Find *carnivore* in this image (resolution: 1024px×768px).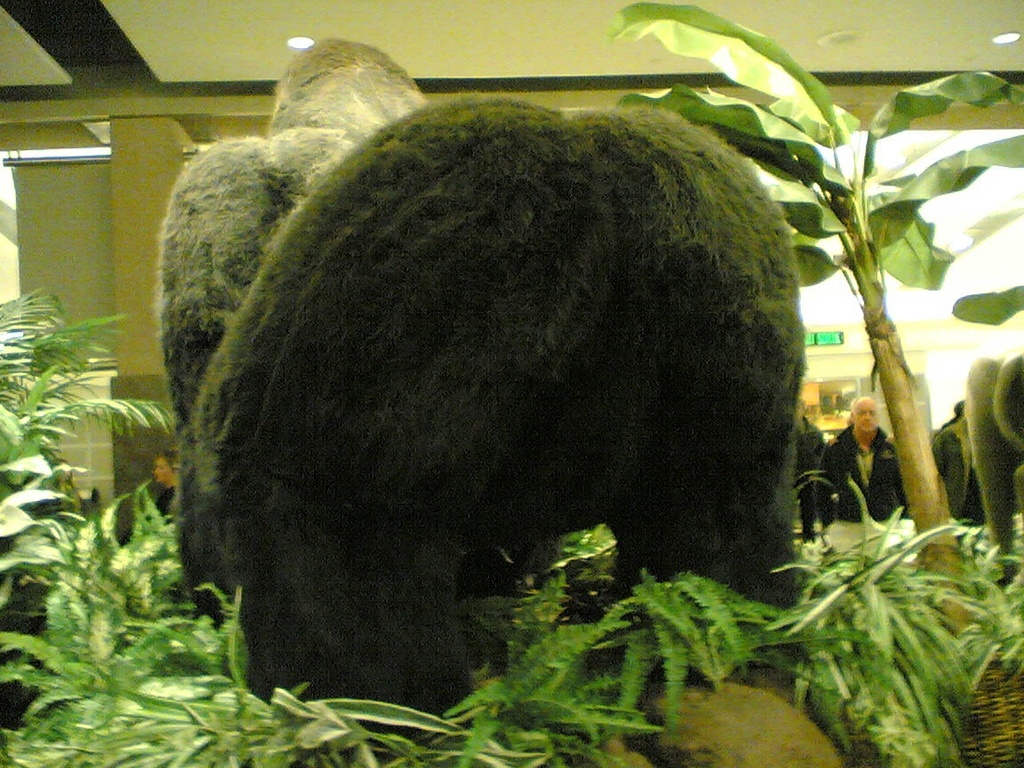
detection(161, 78, 849, 713).
